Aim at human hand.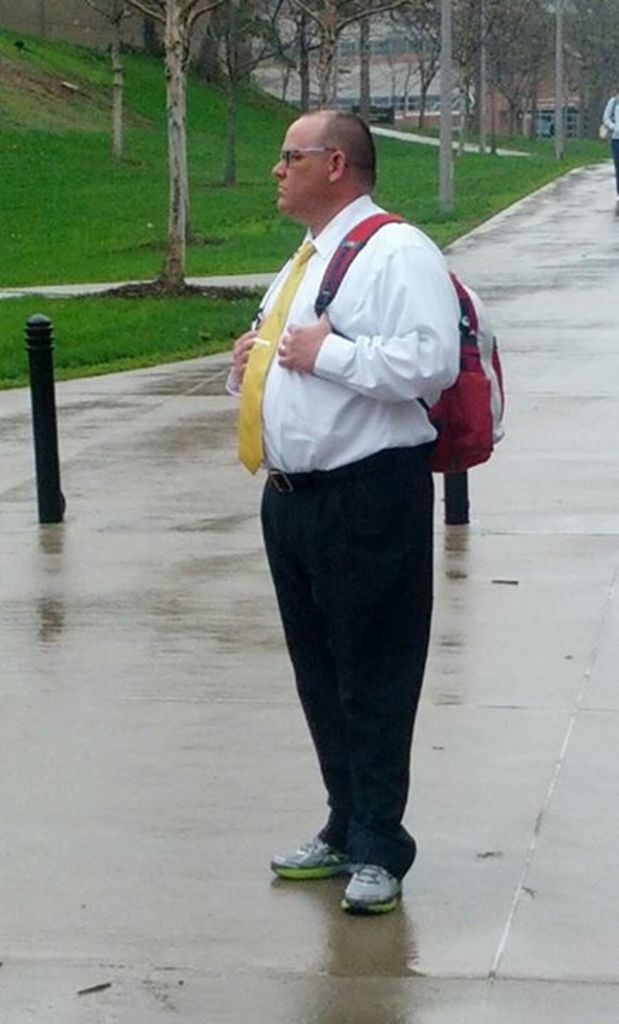
Aimed at [269,310,332,377].
